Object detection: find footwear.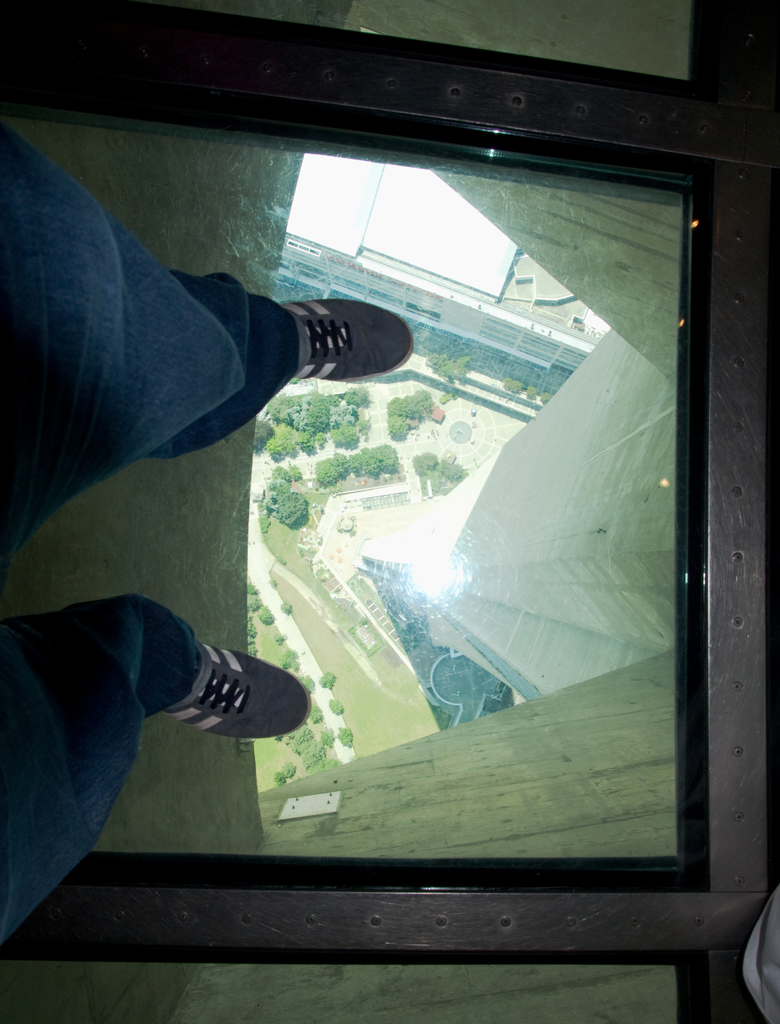
<box>277,294,410,388</box>.
